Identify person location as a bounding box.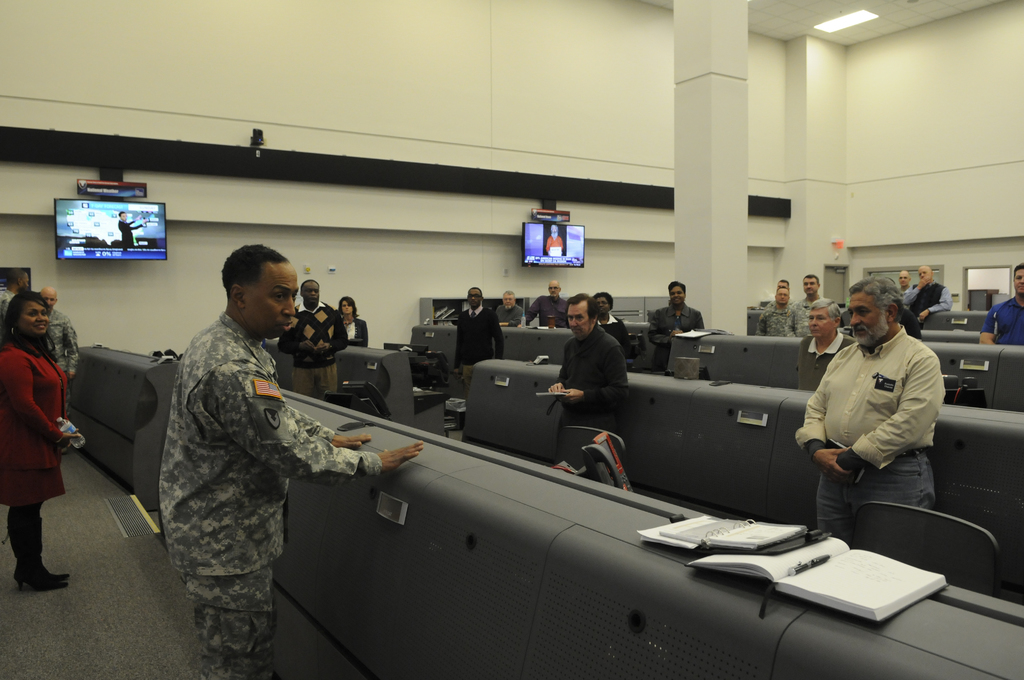
bbox=[40, 281, 73, 385].
